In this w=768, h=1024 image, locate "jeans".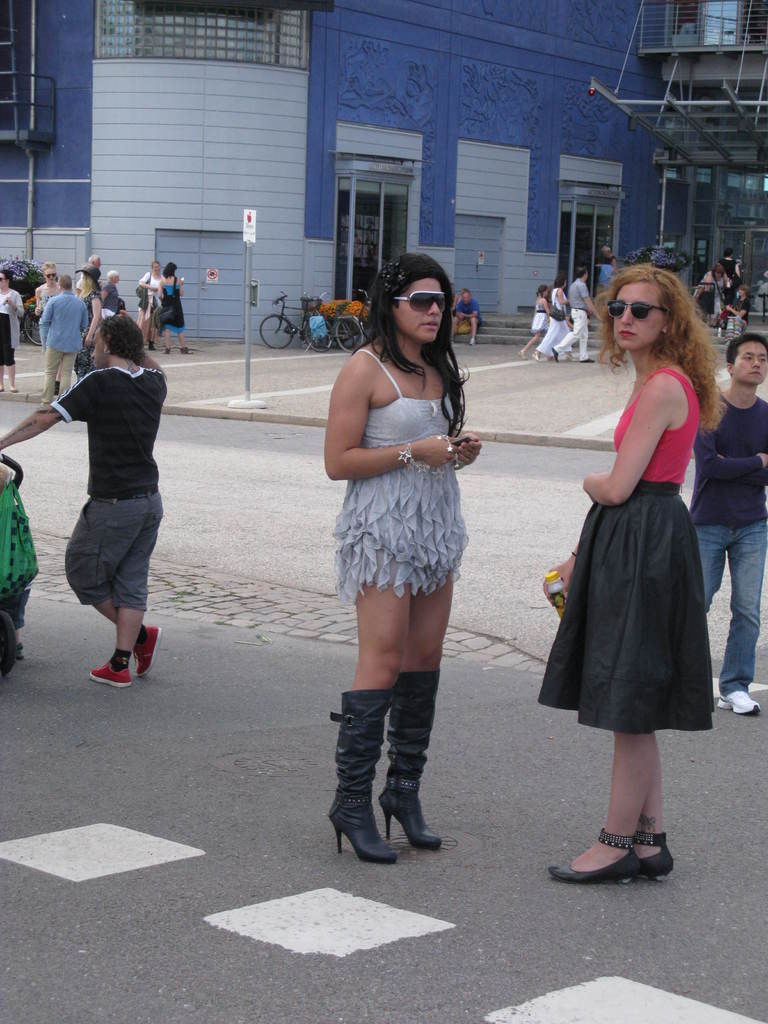
Bounding box: locate(687, 522, 767, 696).
